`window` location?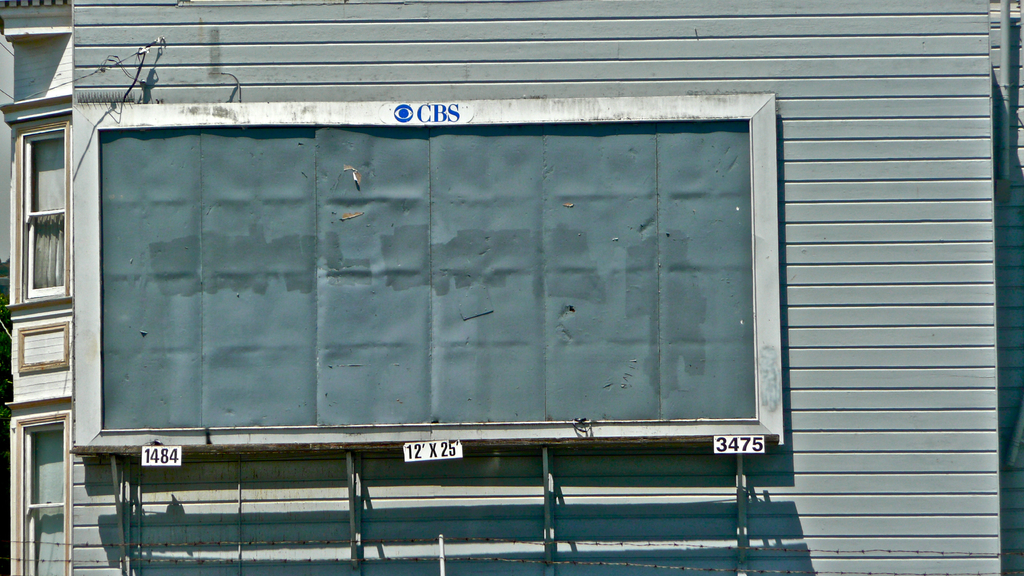
rect(20, 417, 64, 575)
